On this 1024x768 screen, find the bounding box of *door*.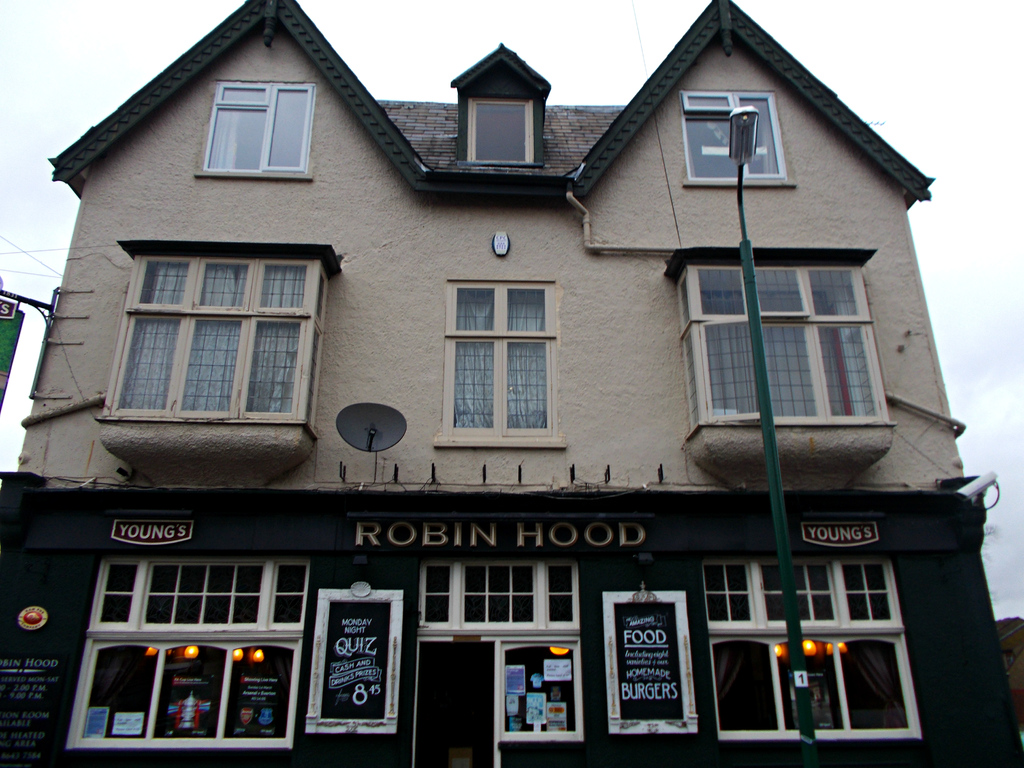
Bounding box: bbox=[413, 645, 489, 767].
